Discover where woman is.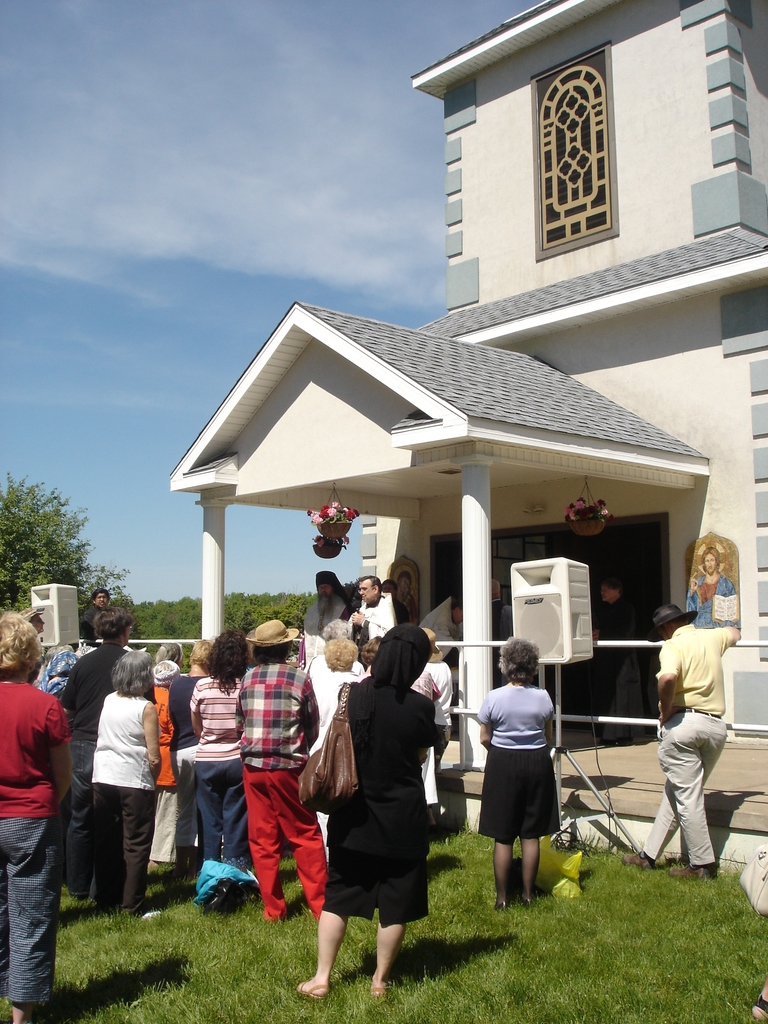
Discovered at BBox(18, 608, 44, 659).
